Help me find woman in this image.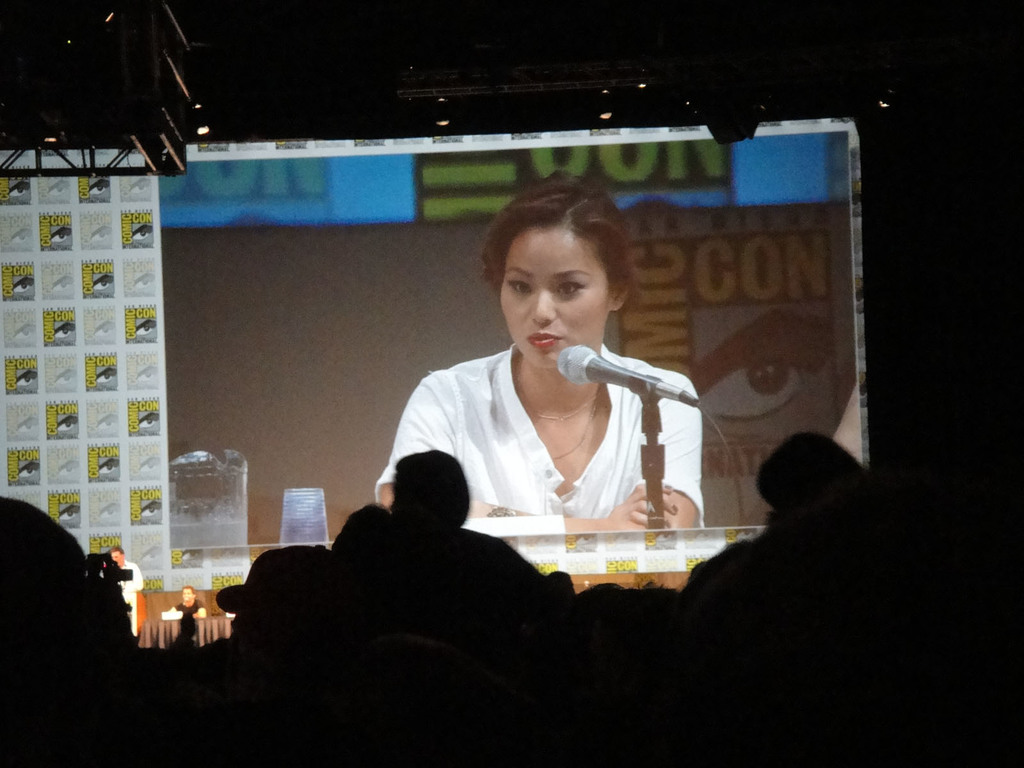
Found it: locate(372, 188, 707, 604).
